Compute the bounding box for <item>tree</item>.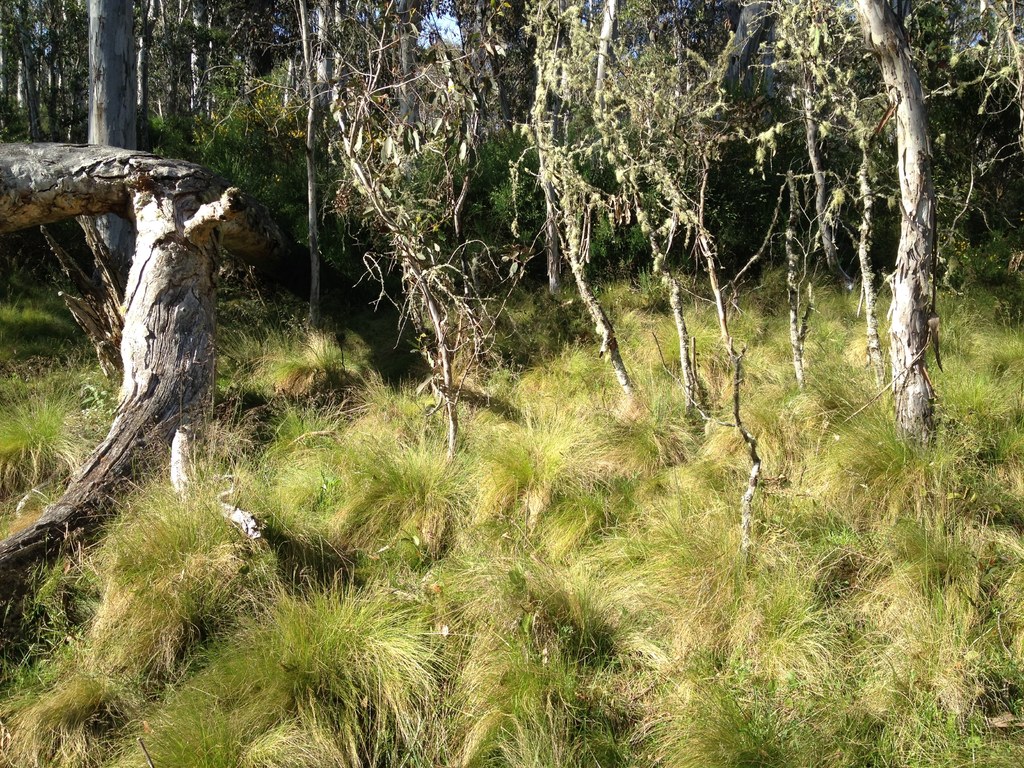
916,0,1023,253.
